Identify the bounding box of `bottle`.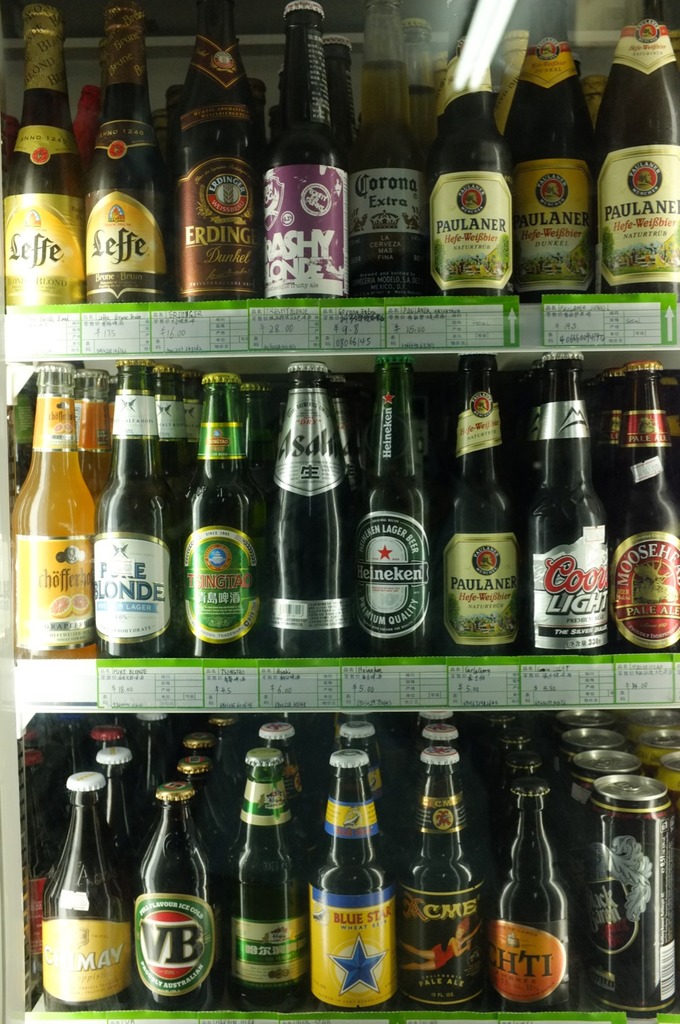
{"x1": 251, "y1": 715, "x2": 307, "y2": 803}.
